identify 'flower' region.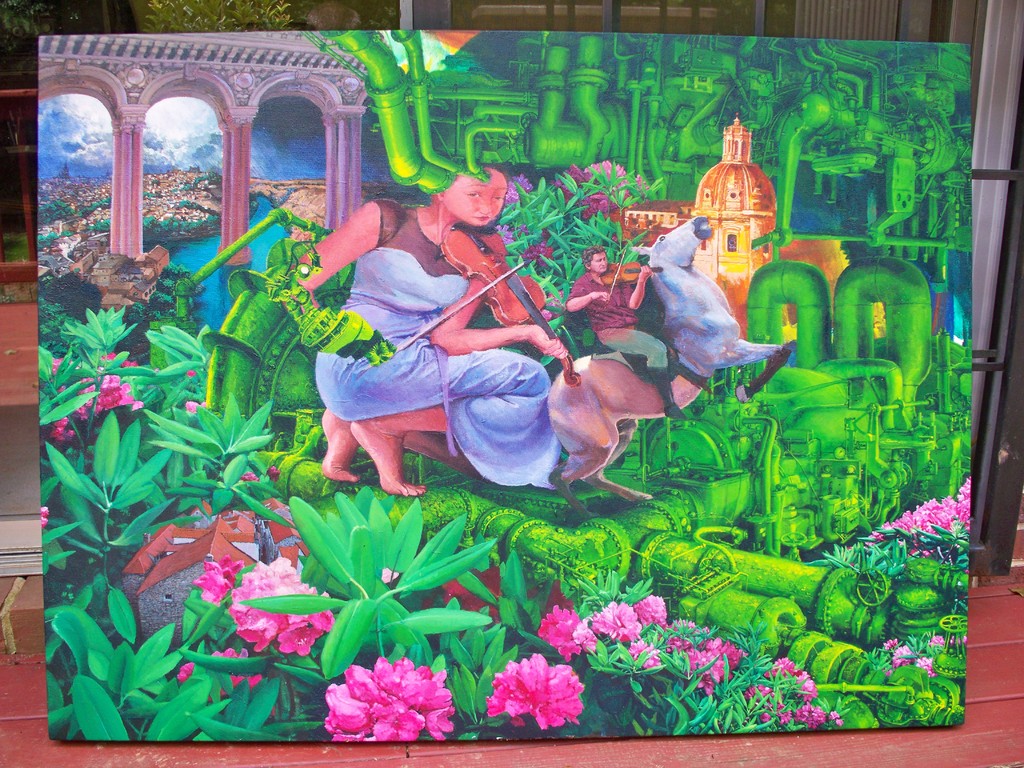
Region: bbox(227, 556, 340, 655).
